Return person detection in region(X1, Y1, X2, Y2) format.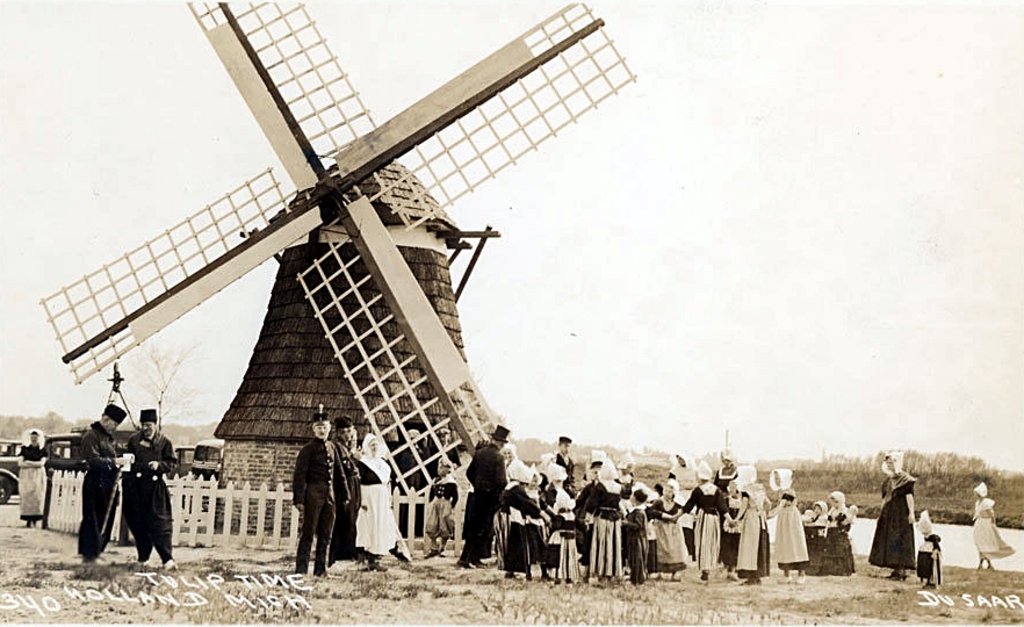
region(455, 435, 505, 570).
